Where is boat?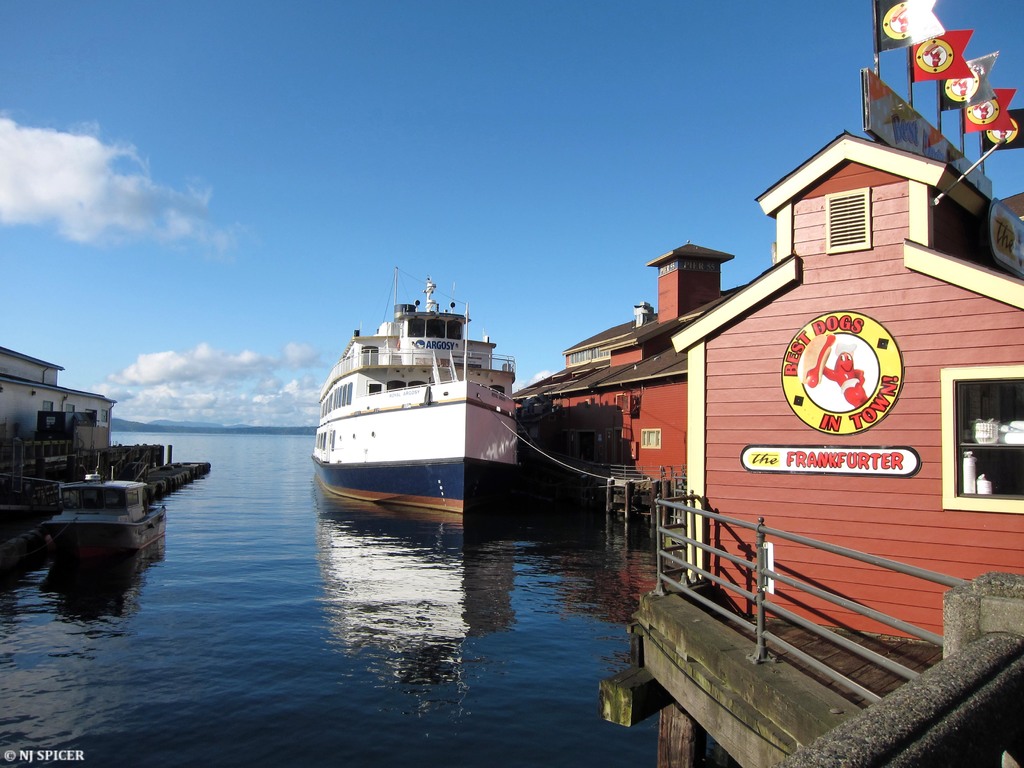
308:262:527:532.
